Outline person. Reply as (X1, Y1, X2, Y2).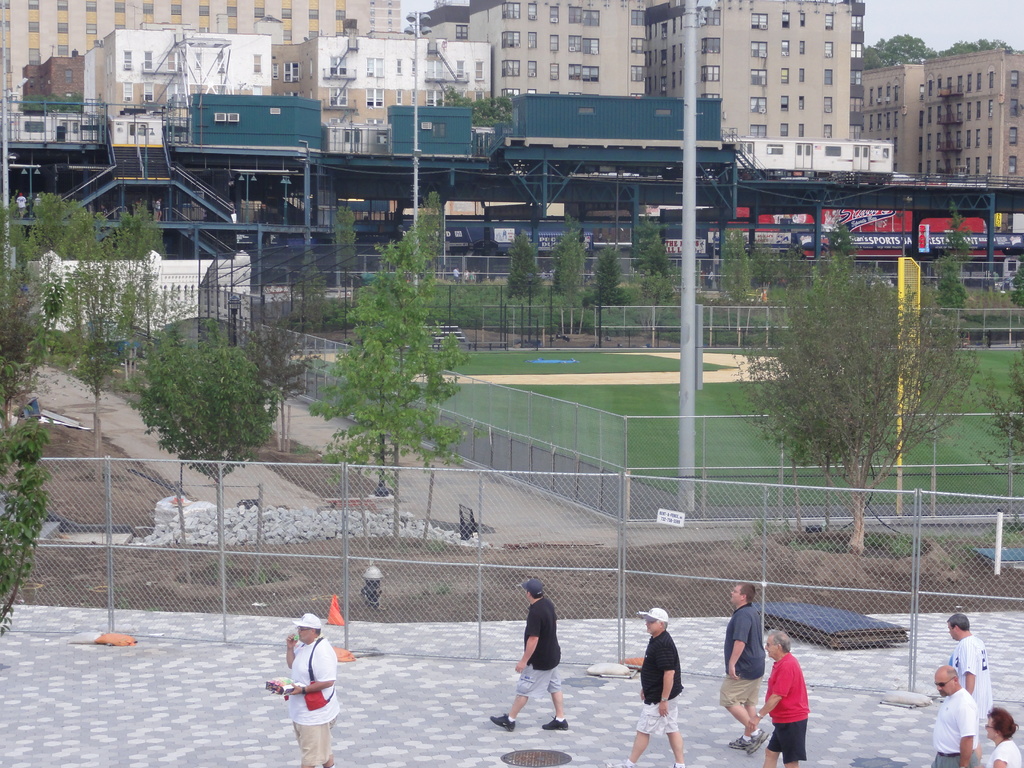
(623, 605, 687, 766).
